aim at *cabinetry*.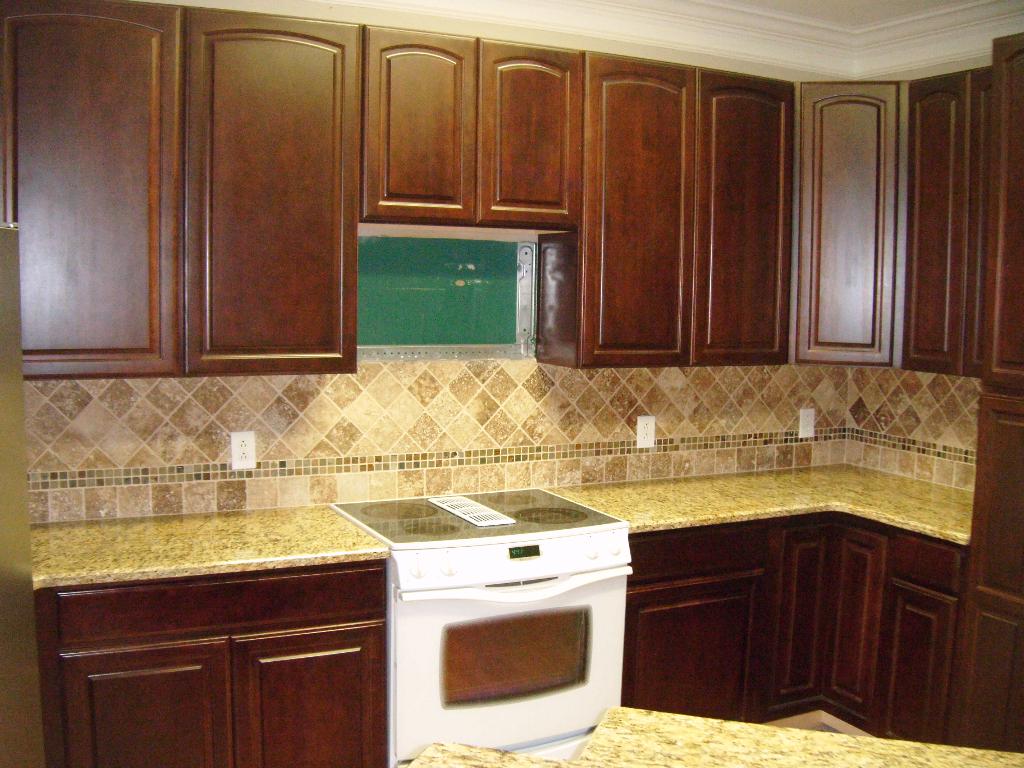
Aimed at (x1=879, y1=528, x2=968, y2=748).
